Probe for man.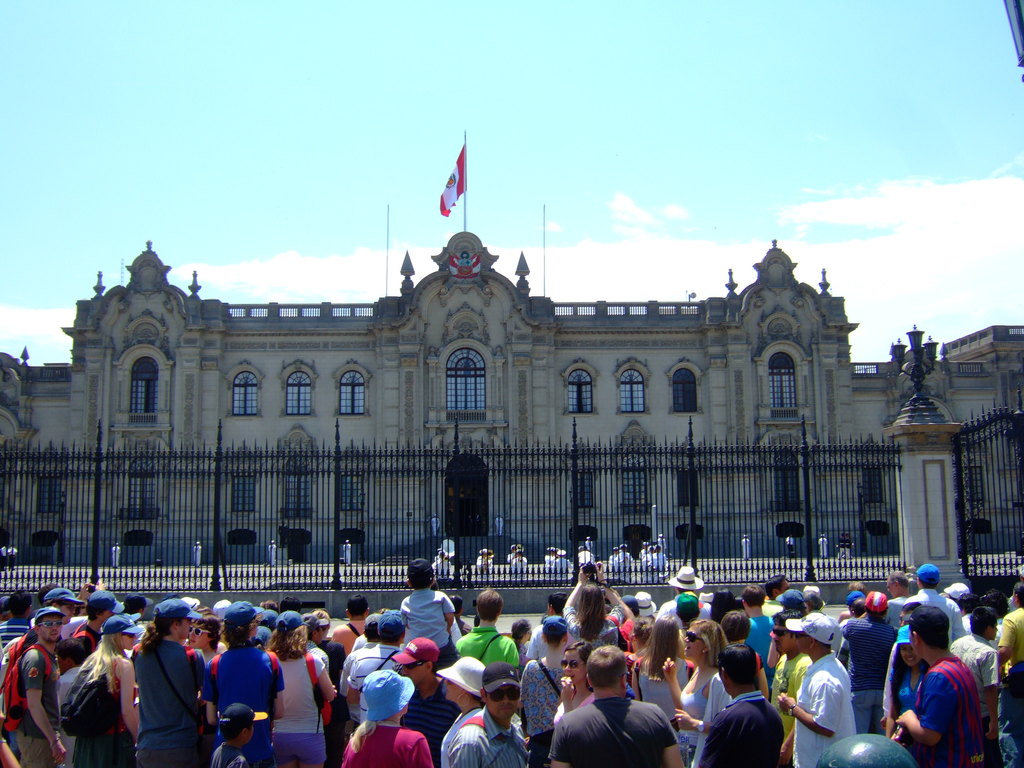
Probe result: region(344, 607, 410, 723).
